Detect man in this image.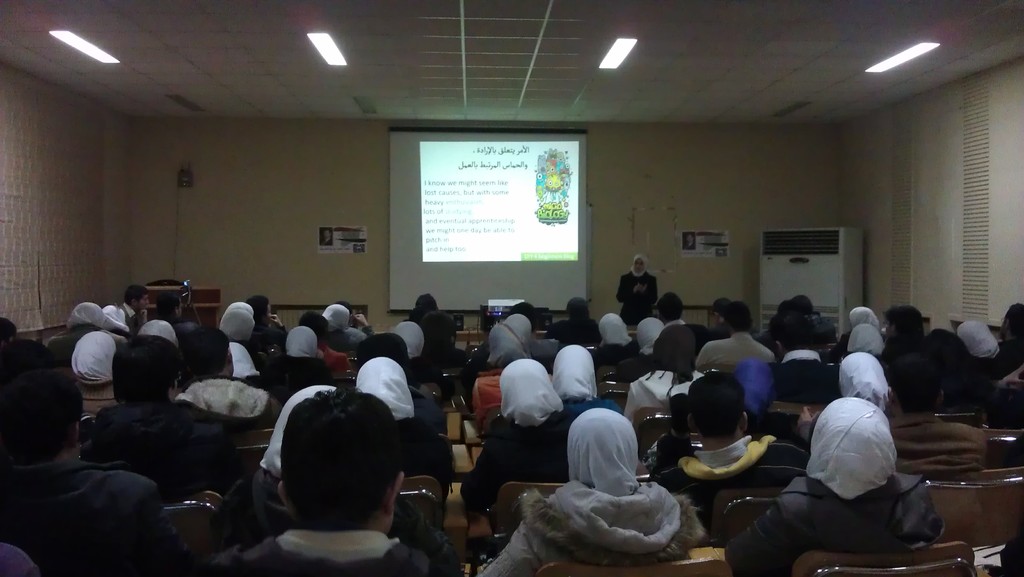
Detection: 0 366 194 576.
